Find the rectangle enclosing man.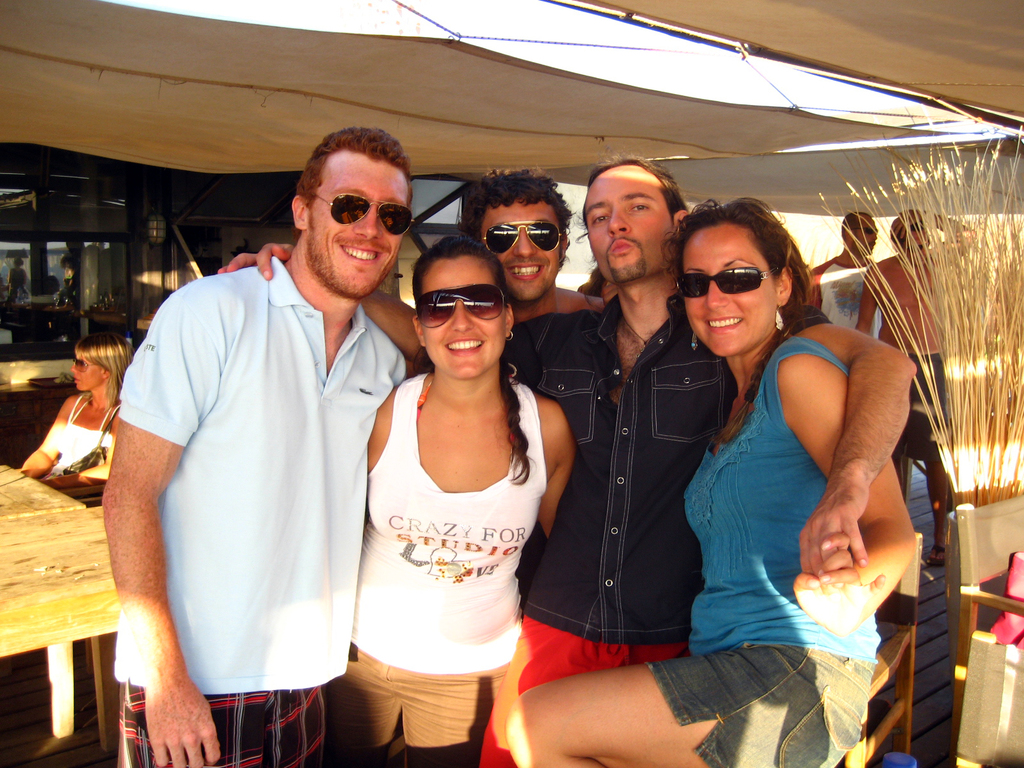
select_region(852, 207, 975, 564).
